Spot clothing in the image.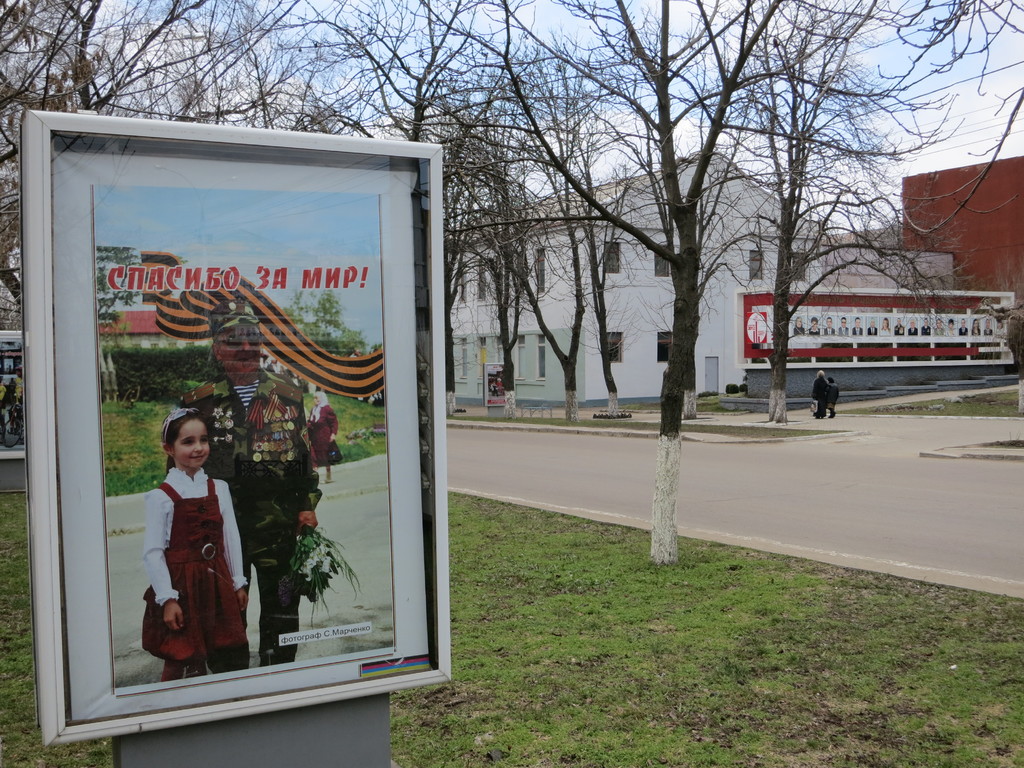
clothing found at select_region(893, 324, 904, 334).
